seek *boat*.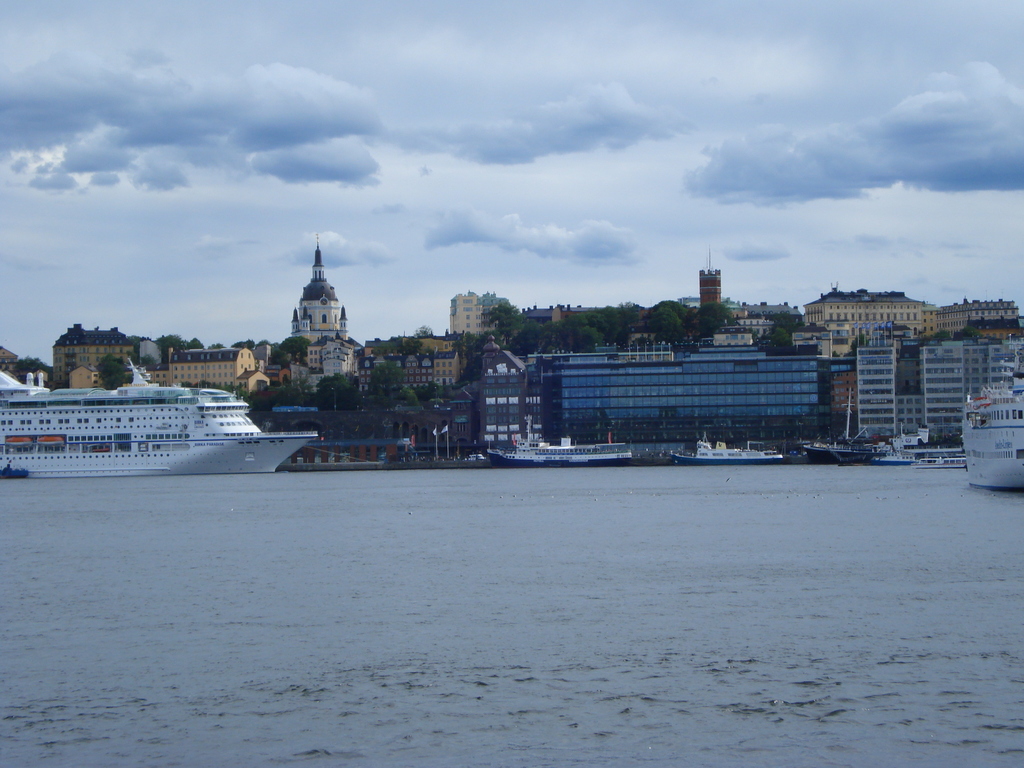
bbox=(959, 386, 1023, 492).
